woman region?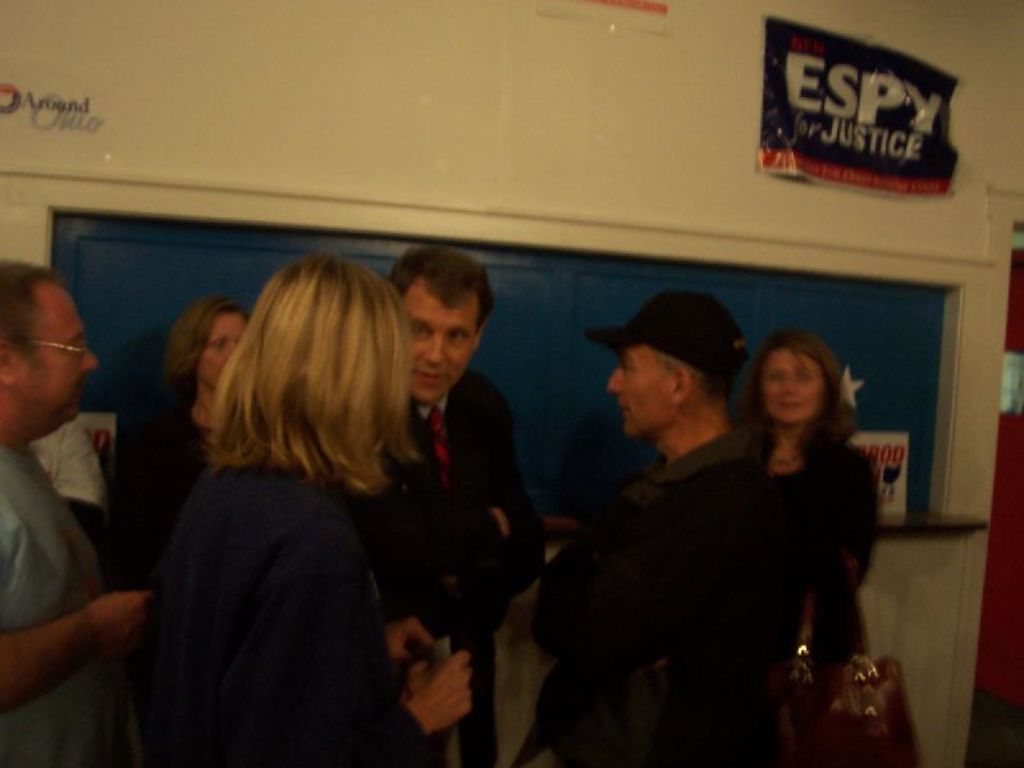
x1=717, y1=332, x2=874, y2=698
